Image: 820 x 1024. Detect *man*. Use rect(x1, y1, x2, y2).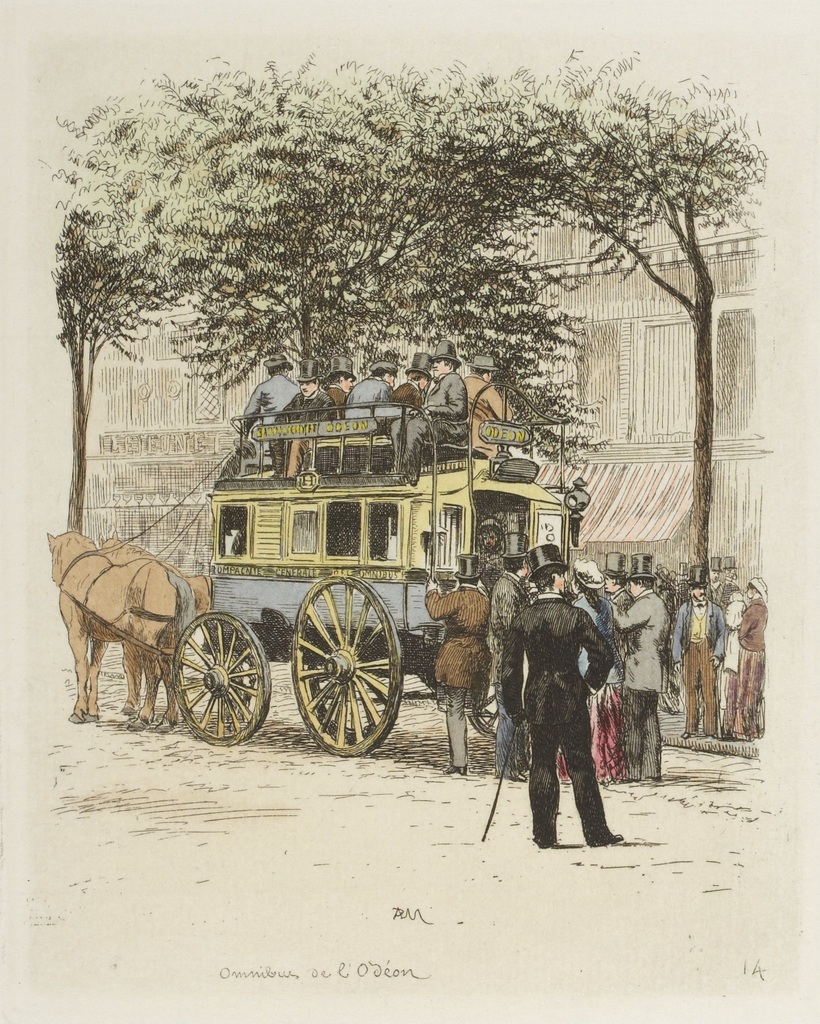
rect(723, 580, 751, 713).
